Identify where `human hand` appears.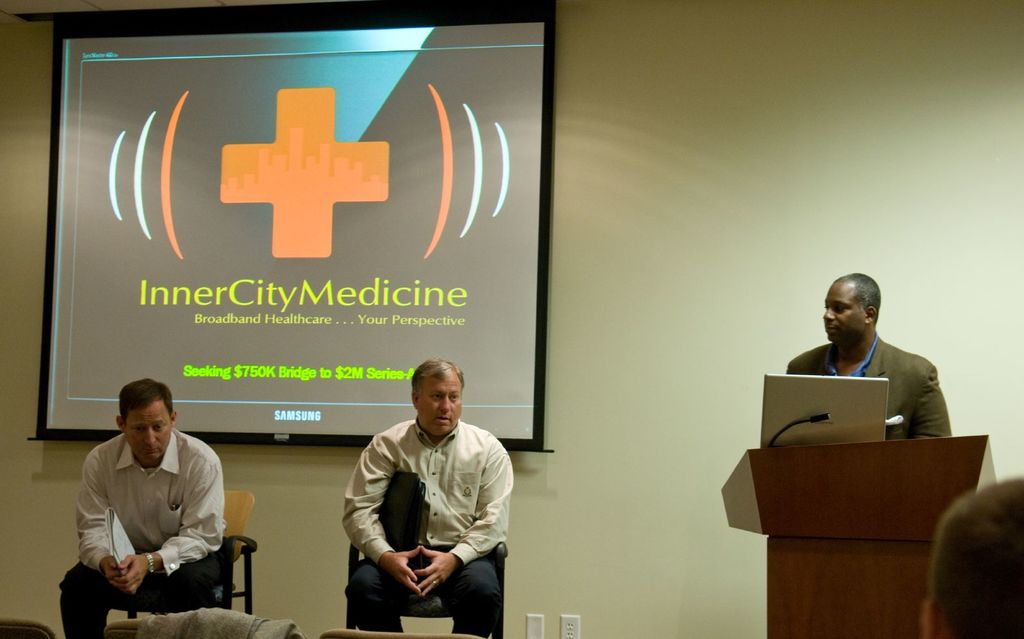
Appears at Rect(410, 545, 449, 595).
